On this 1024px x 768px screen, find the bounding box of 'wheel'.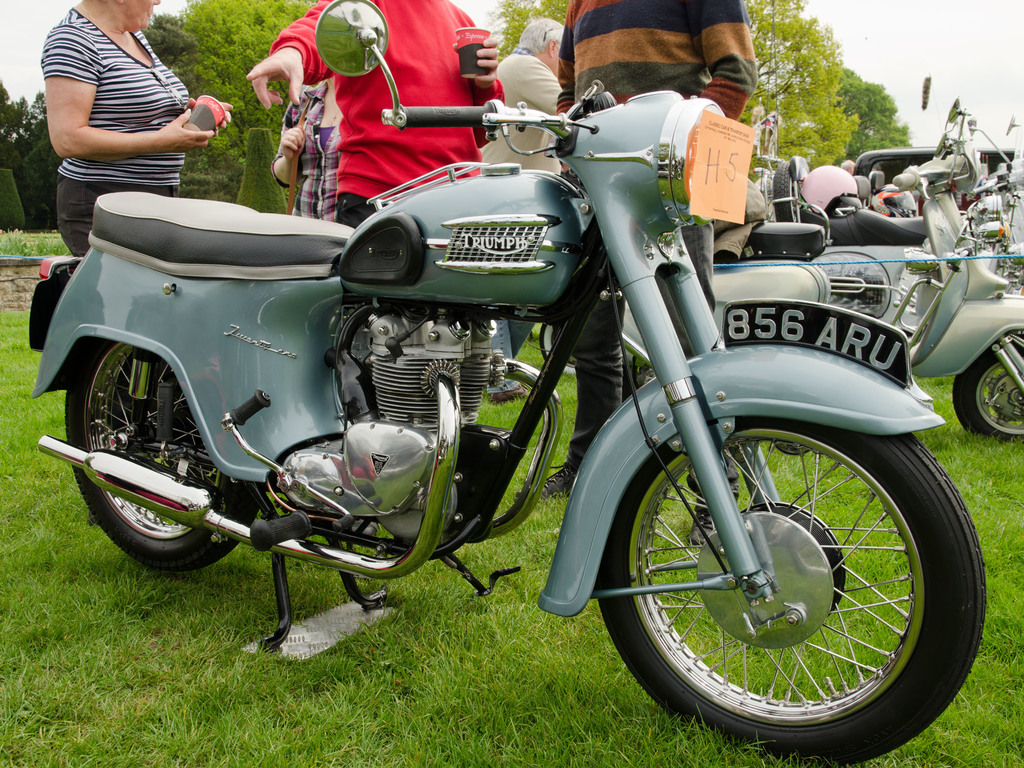
Bounding box: (left=580, top=417, right=975, bottom=740).
